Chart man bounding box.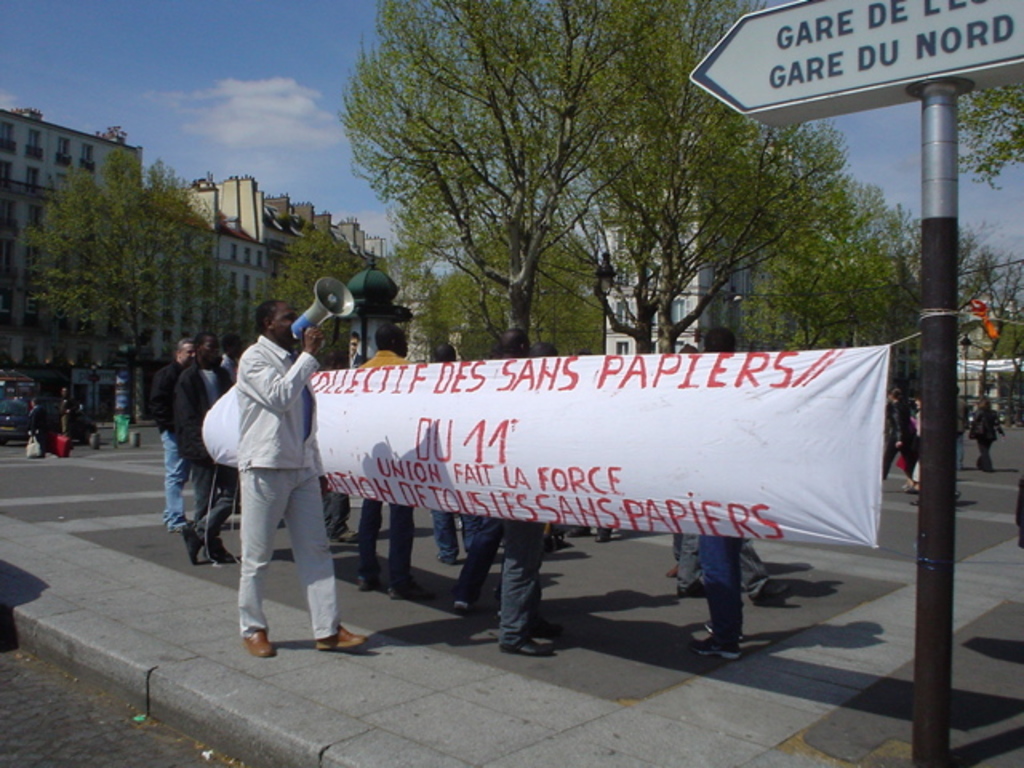
Charted: detection(235, 298, 370, 653).
